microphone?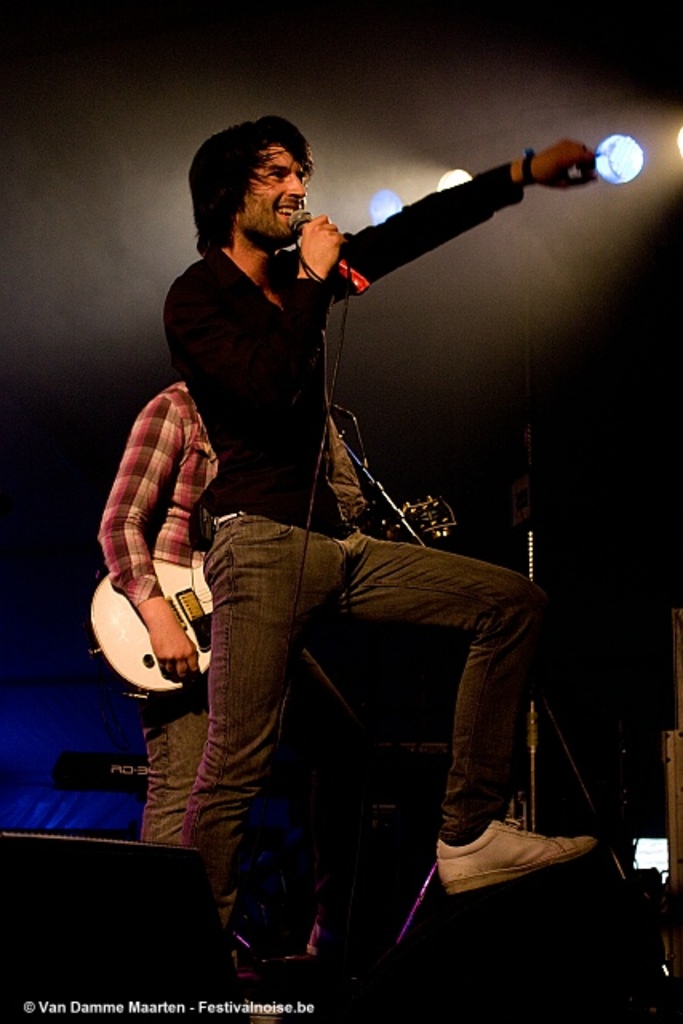
[288,208,350,277]
